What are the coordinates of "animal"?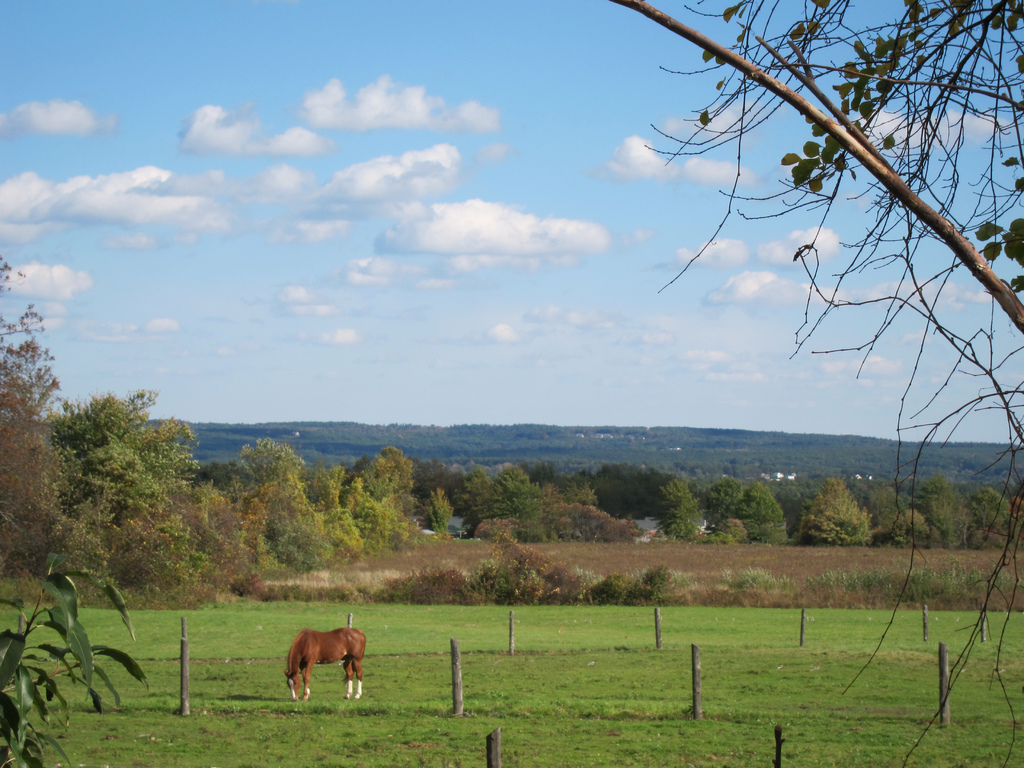
rect(281, 627, 365, 700).
